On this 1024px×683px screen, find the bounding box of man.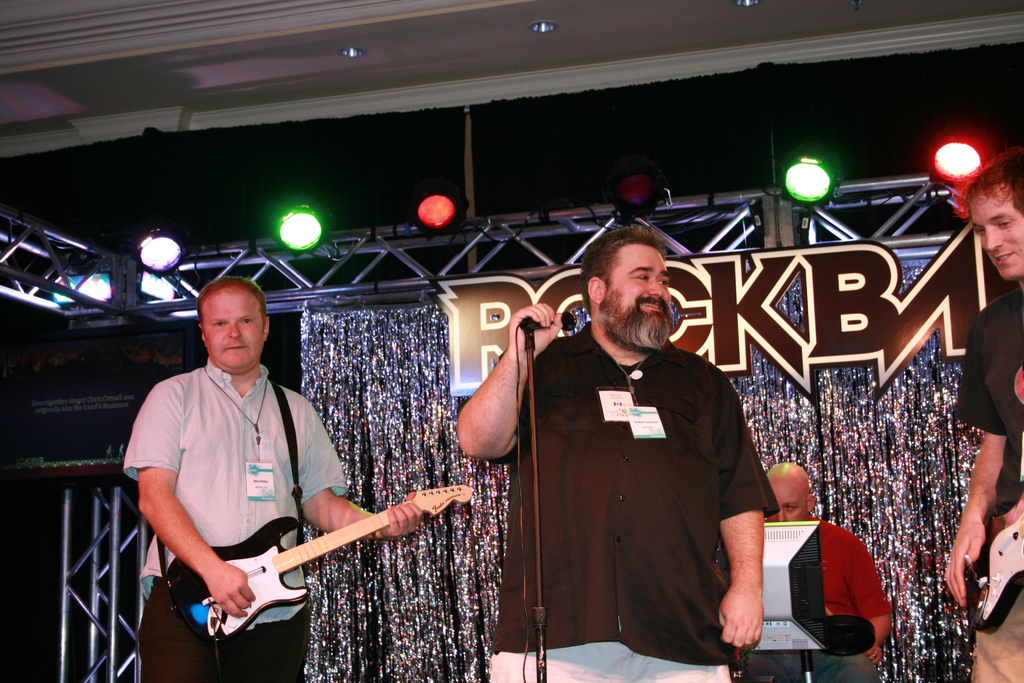
Bounding box: (left=483, top=220, right=791, bottom=659).
